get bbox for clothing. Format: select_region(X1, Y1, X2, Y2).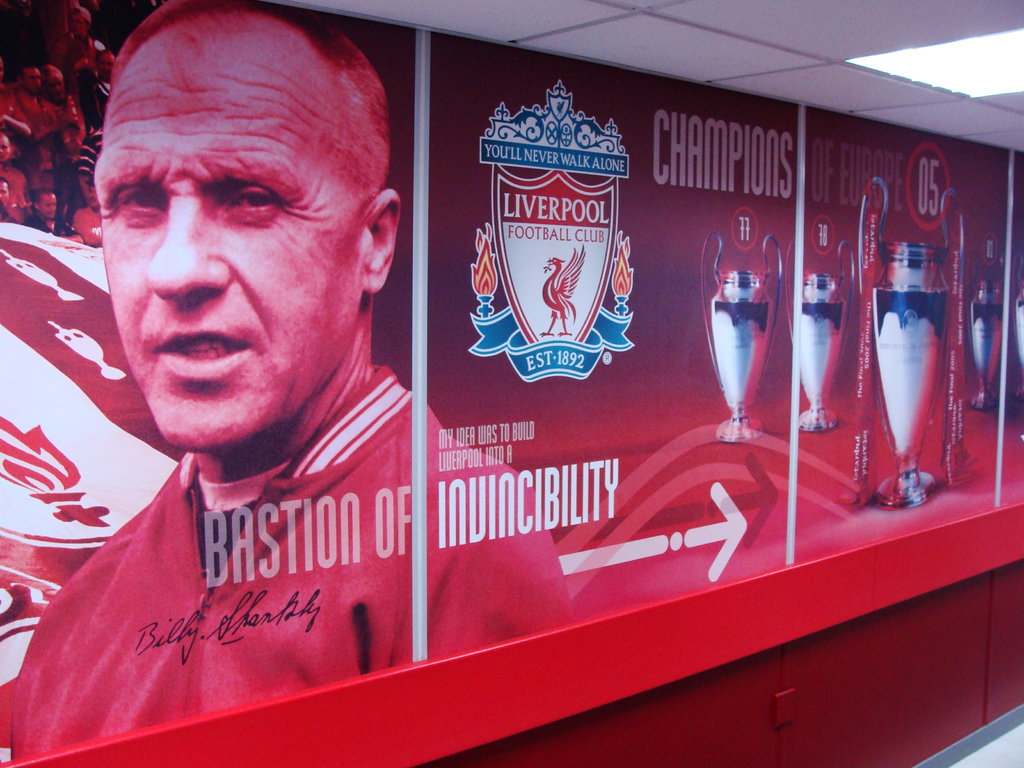
select_region(0, 90, 61, 199).
